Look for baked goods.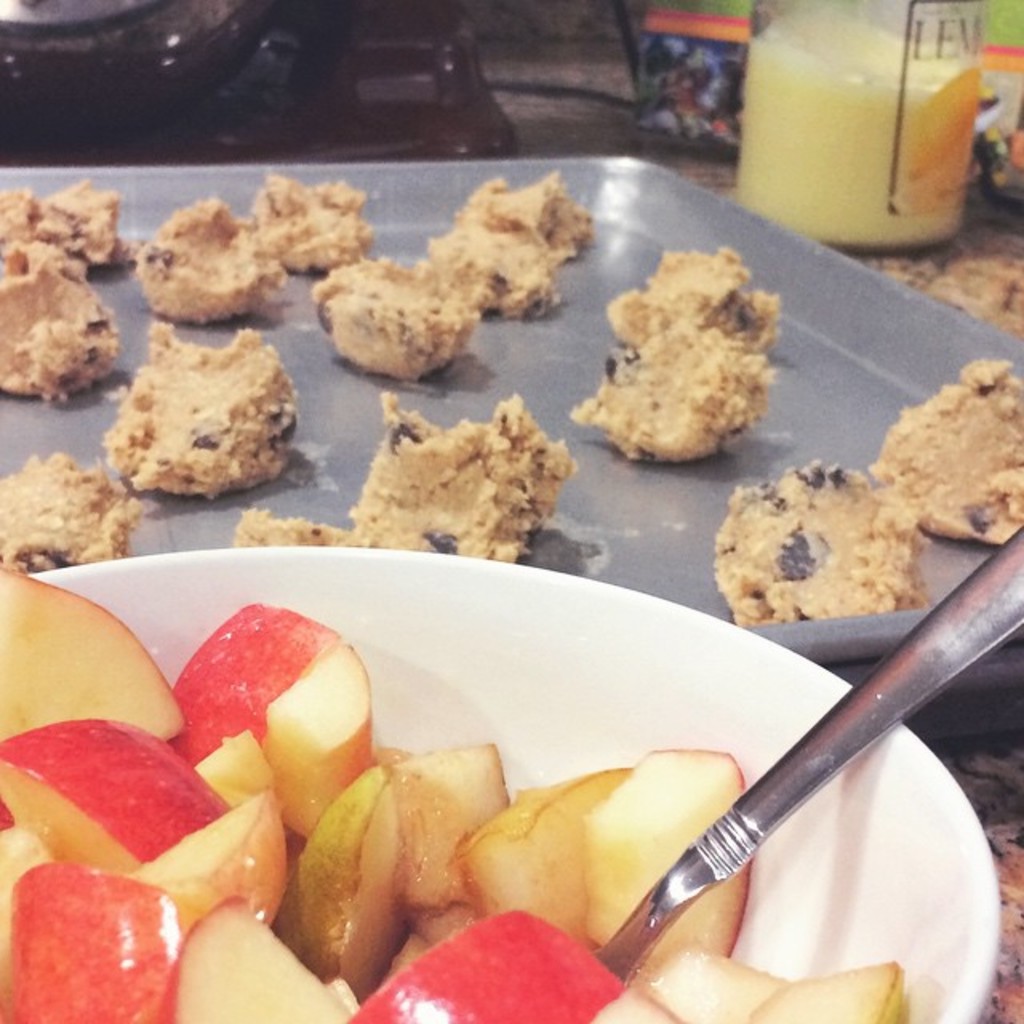
Found: detection(232, 510, 374, 550).
